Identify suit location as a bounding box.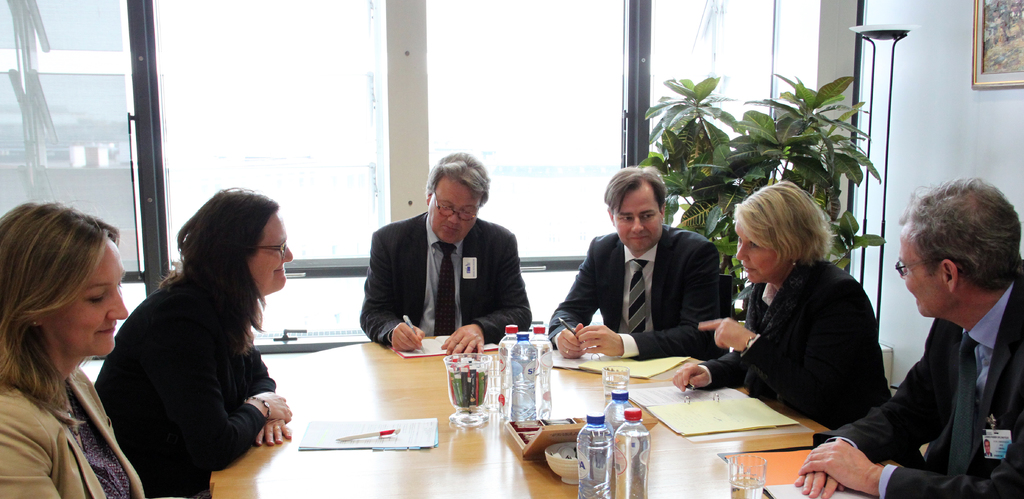
[544,219,740,357].
